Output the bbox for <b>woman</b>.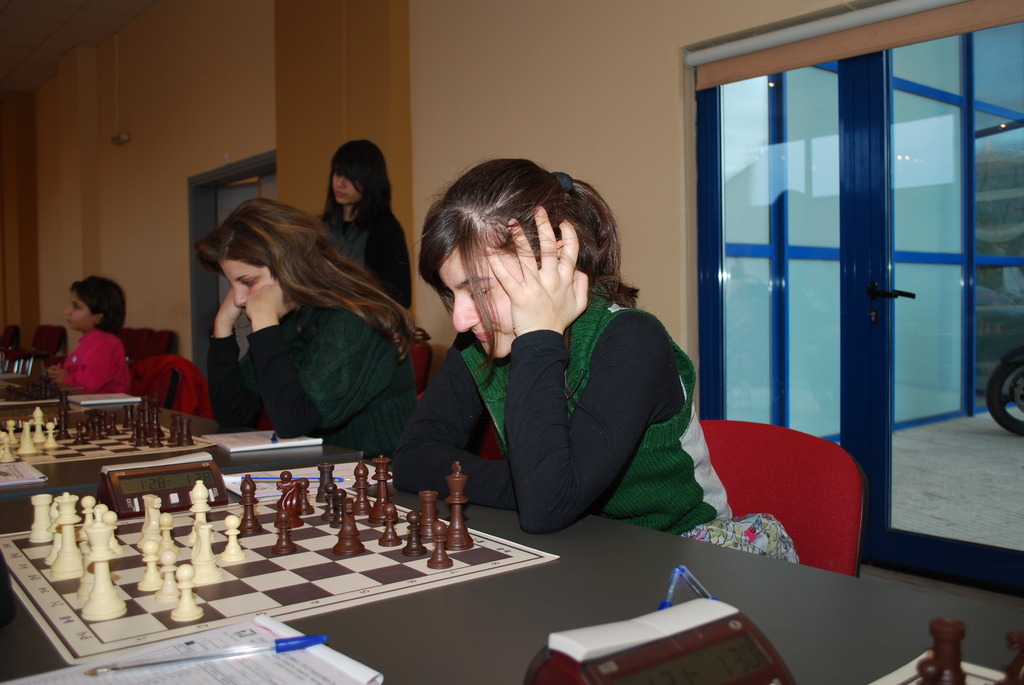
(x1=308, y1=138, x2=414, y2=316).
